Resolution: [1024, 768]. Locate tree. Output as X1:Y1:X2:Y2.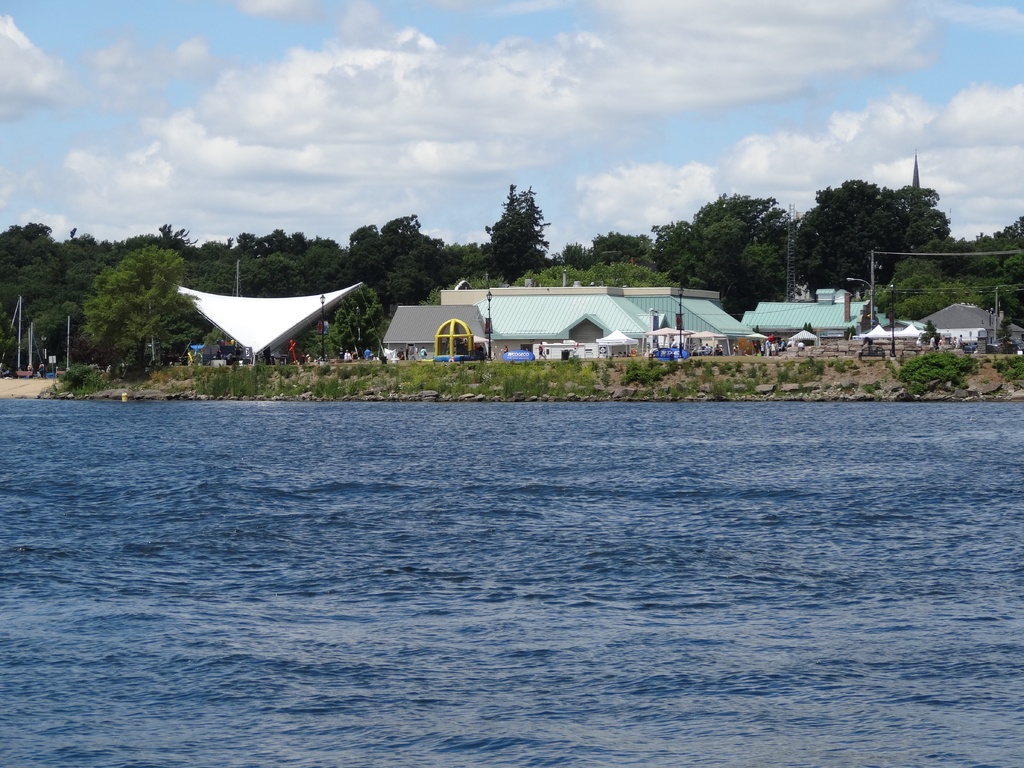
967:218:1023:265.
